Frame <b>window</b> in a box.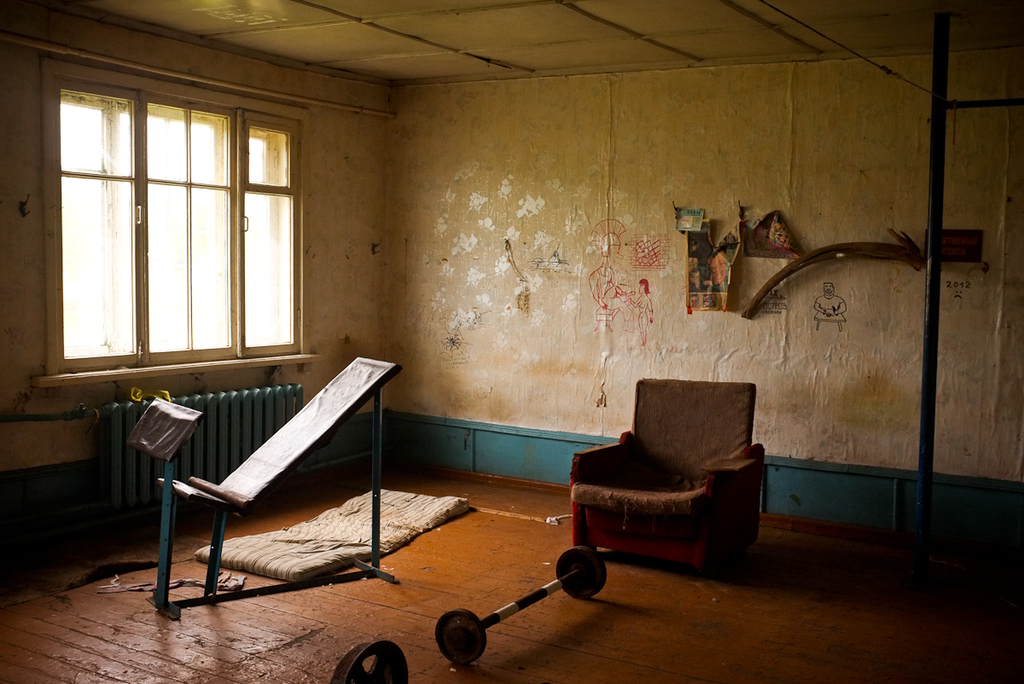
(left=45, top=70, right=319, bottom=382).
